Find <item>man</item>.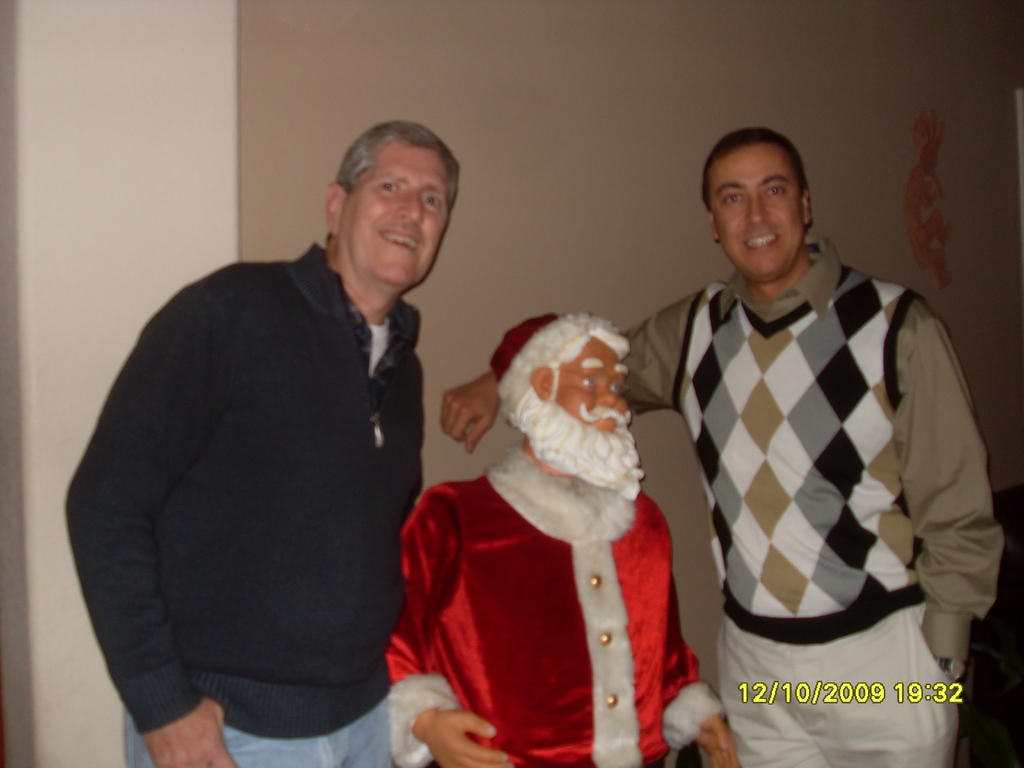
x1=440 y1=126 x2=1007 y2=767.
